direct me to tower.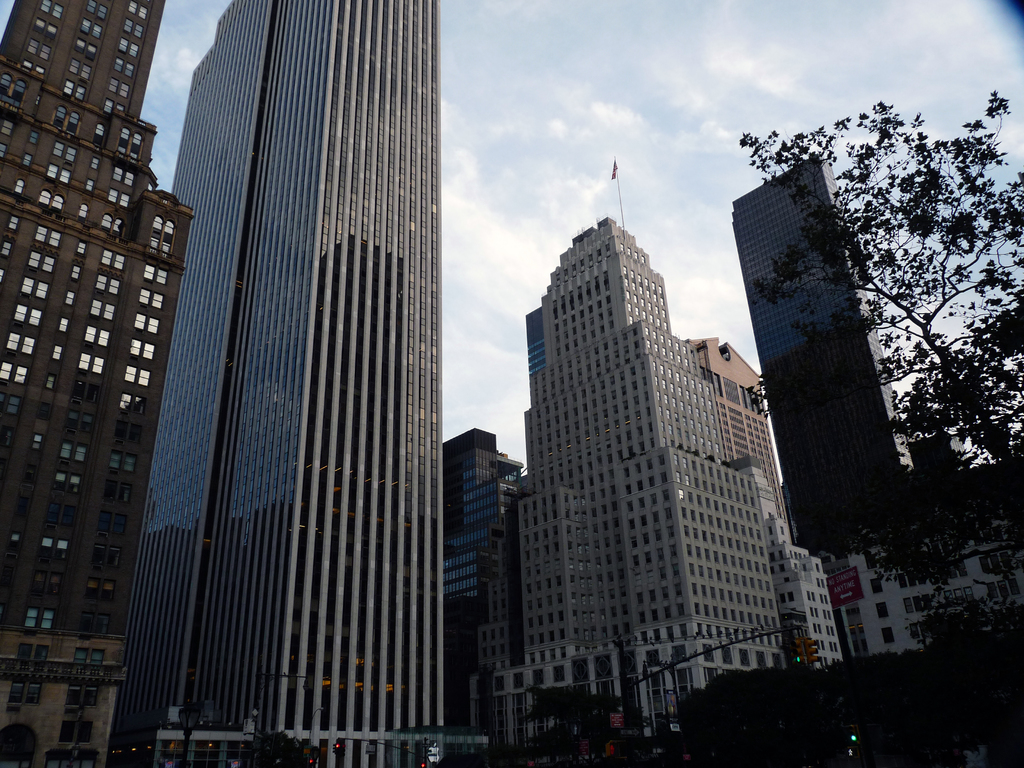
Direction: (x1=123, y1=1, x2=440, y2=767).
